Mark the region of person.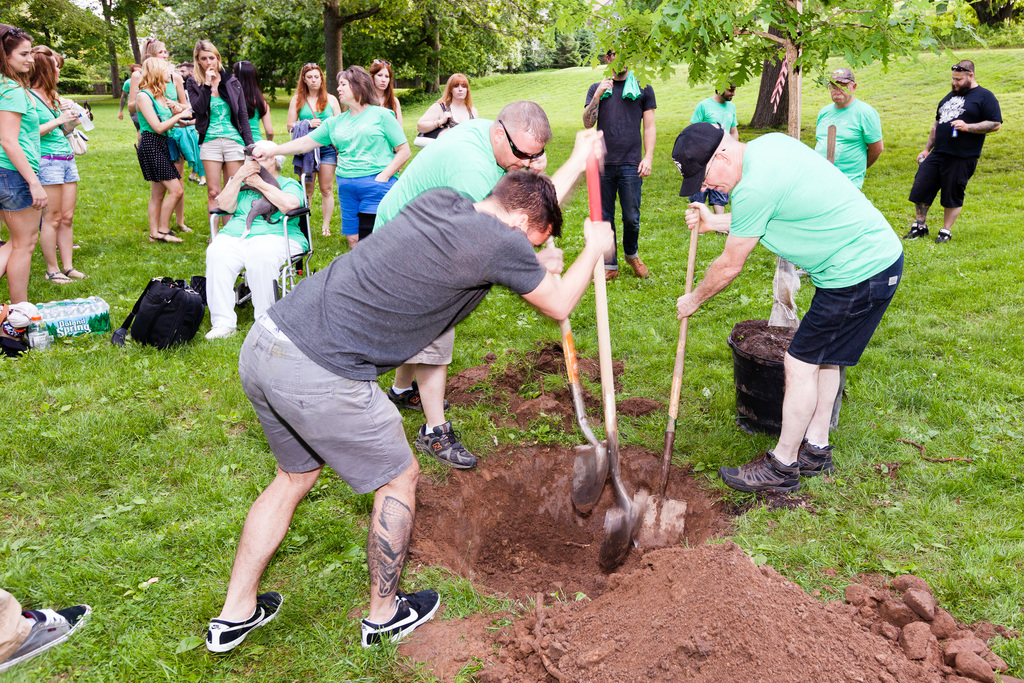
Region: crop(24, 45, 84, 288).
